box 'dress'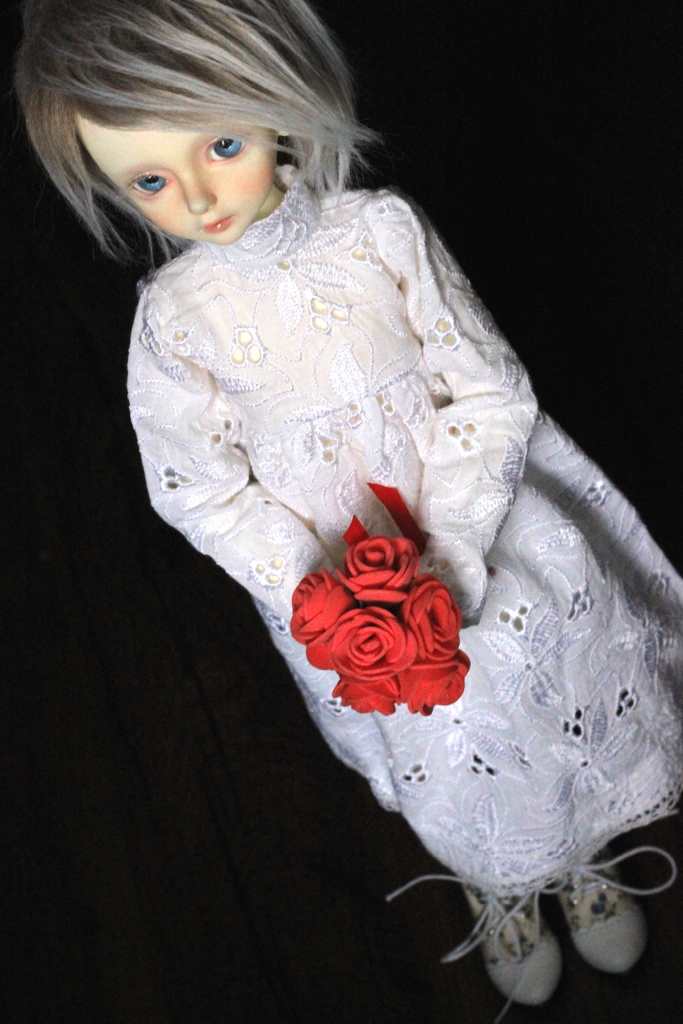
box=[124, 161, 682, 886]
